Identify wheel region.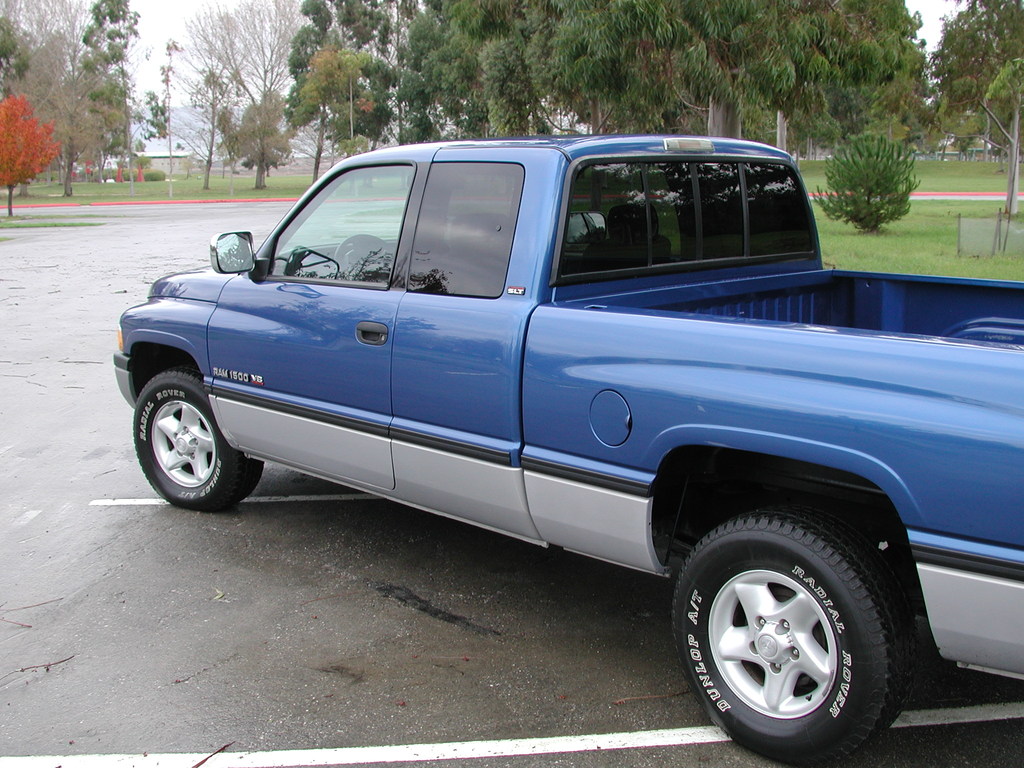
Region: (678,508,907,747).
